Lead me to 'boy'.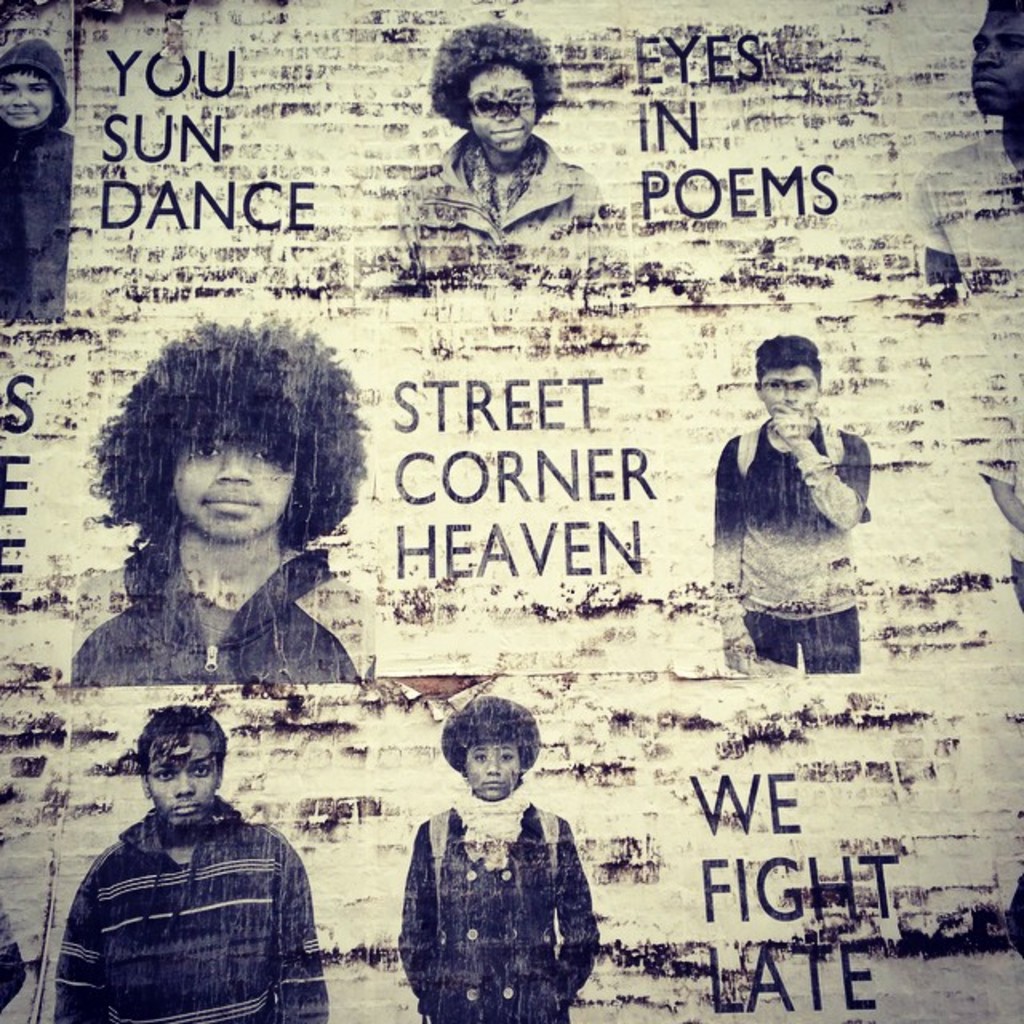
Lead to {"left": 43, "top": 704, "right": 326, "bottom": 1022}.
